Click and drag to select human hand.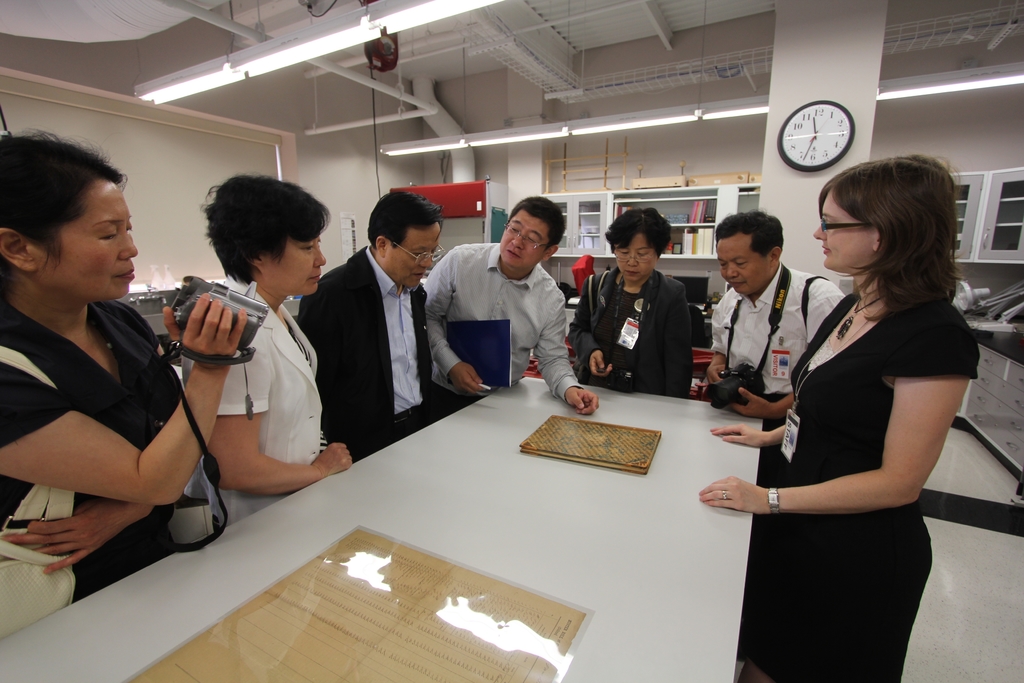
Selection: [312,440,351,475].
